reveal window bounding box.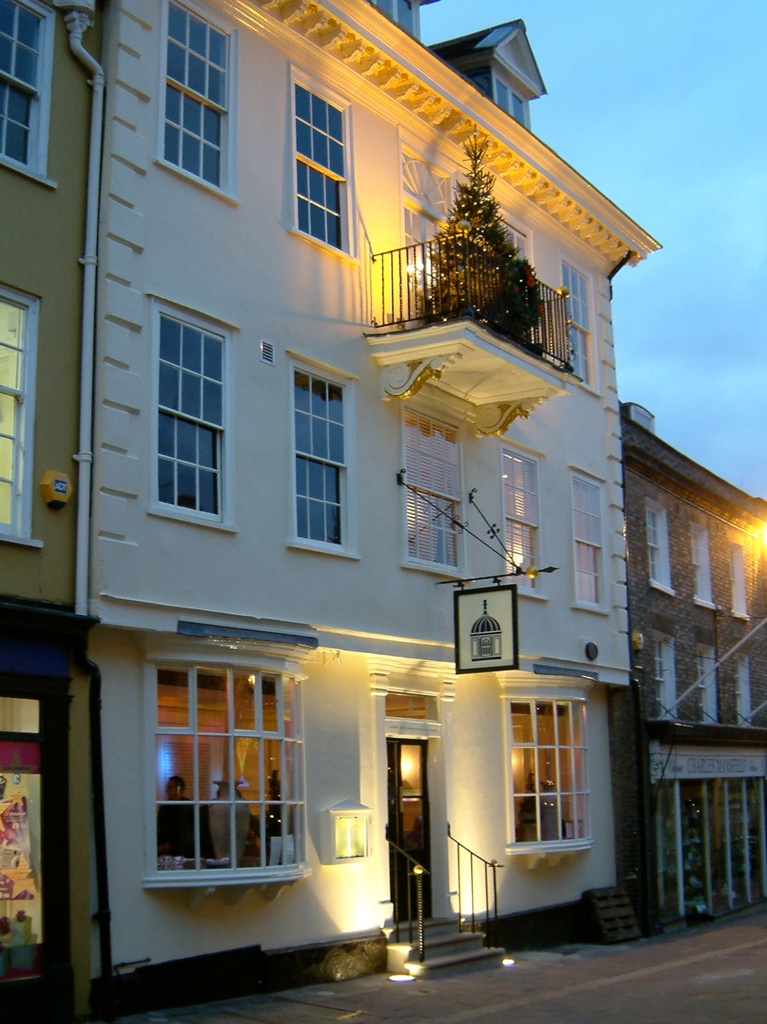
Revealed: x1=491, y1=207, x2=537, y2=277.
